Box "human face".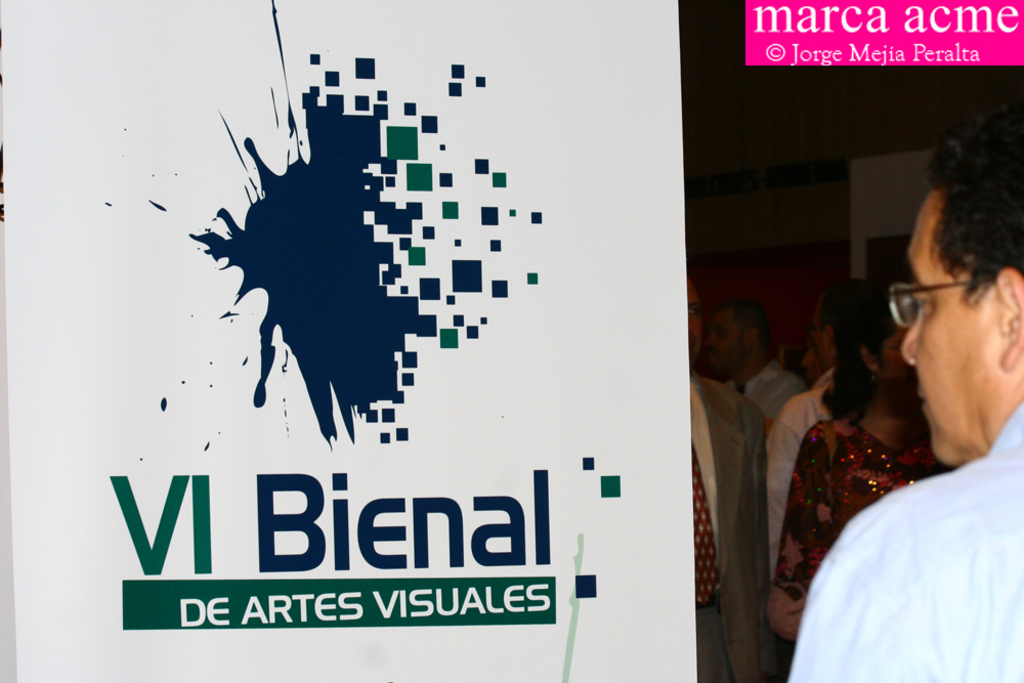
874,322,911,396.
